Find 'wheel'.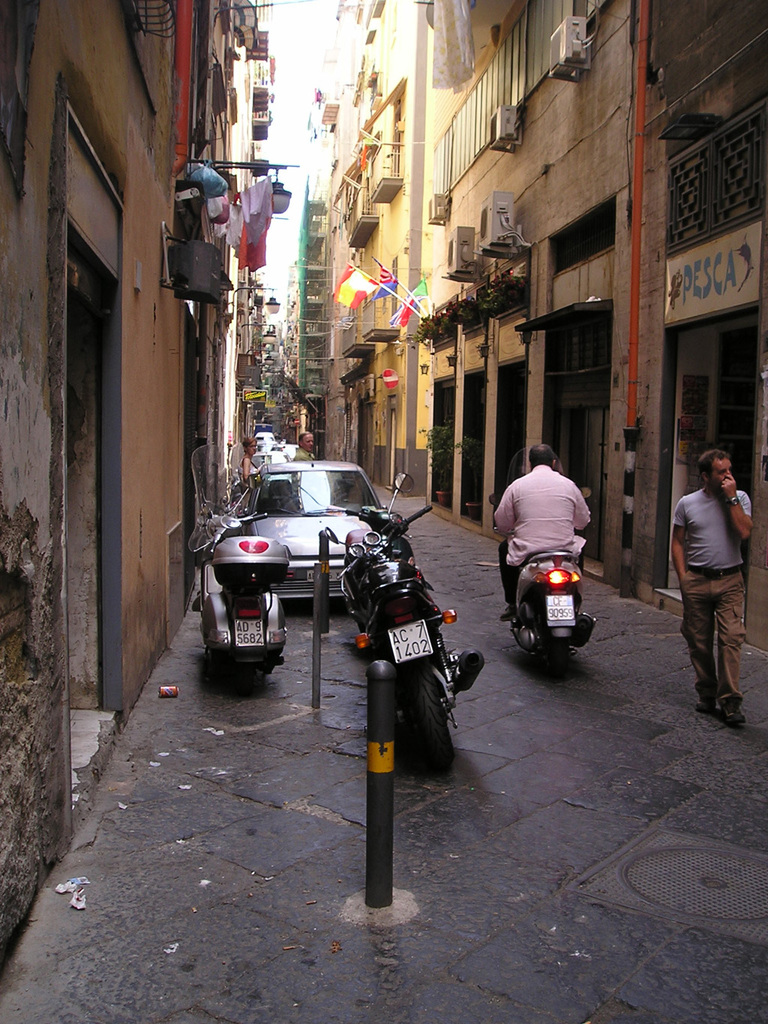
BBox(236, 669, 260, 694).
